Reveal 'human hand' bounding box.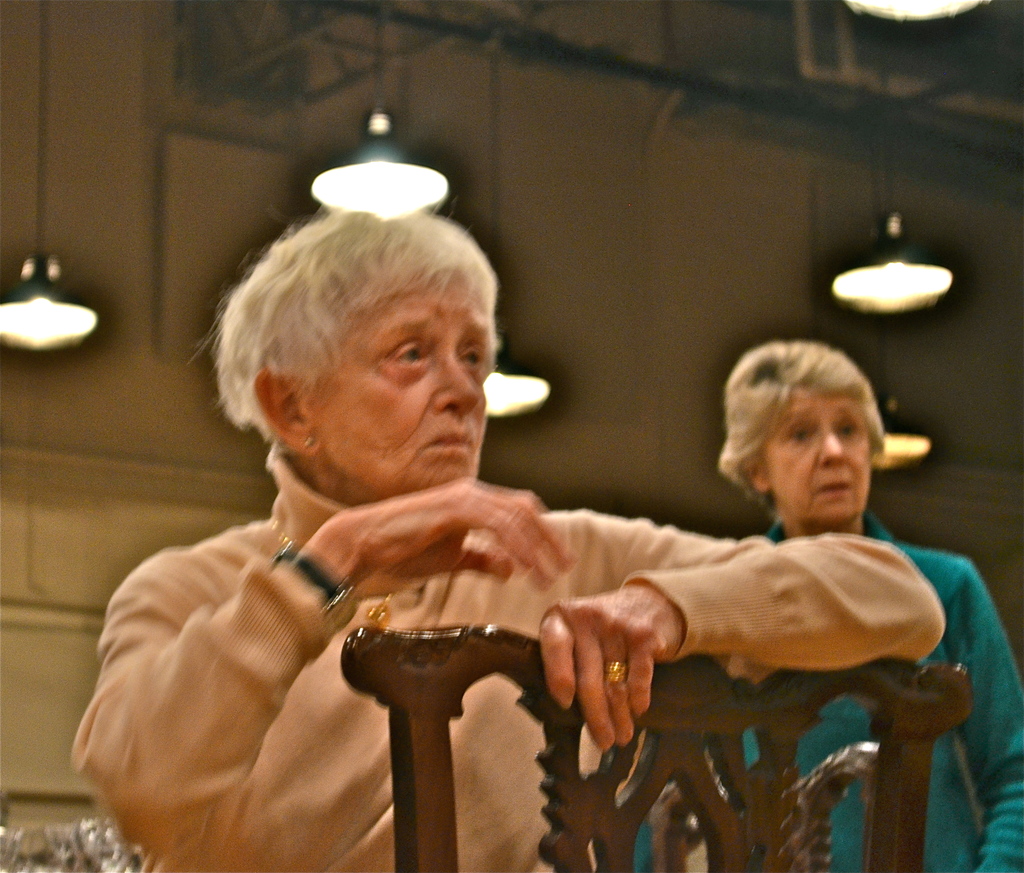
Revealed: {"x1": 316, "y1": 475, "x2": 577, "y2": 596}.
